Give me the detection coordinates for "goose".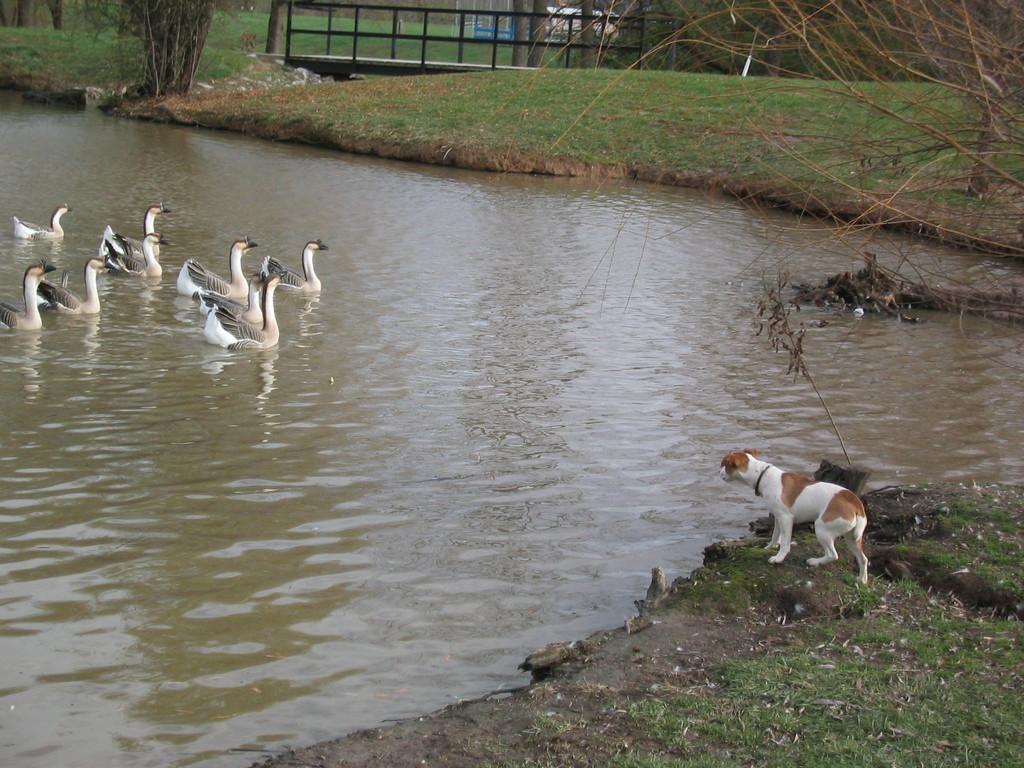
bbox=(206, 271, 304, 348).
